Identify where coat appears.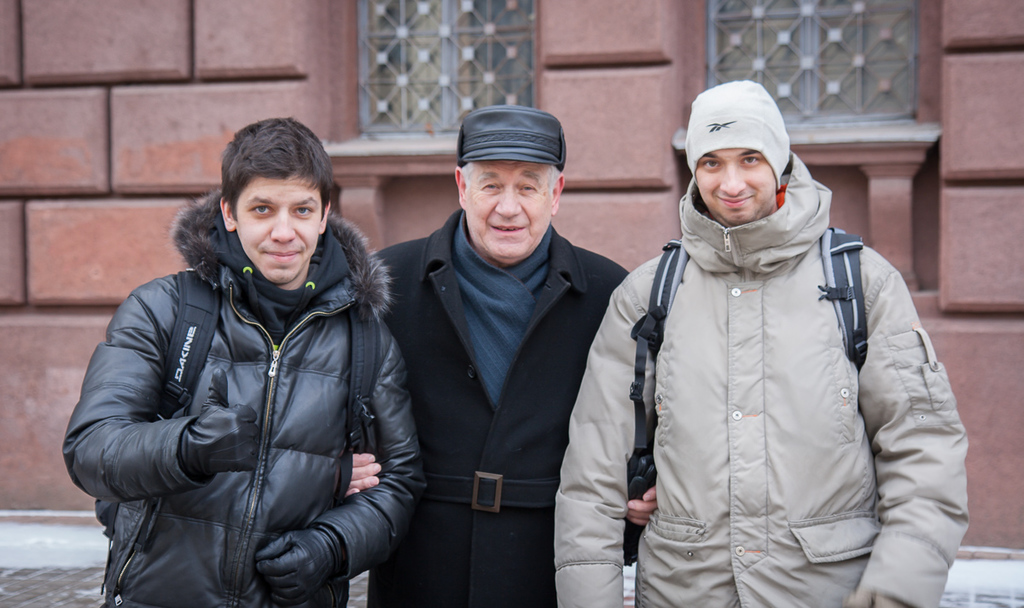
Appears at (368,222,629,607).
